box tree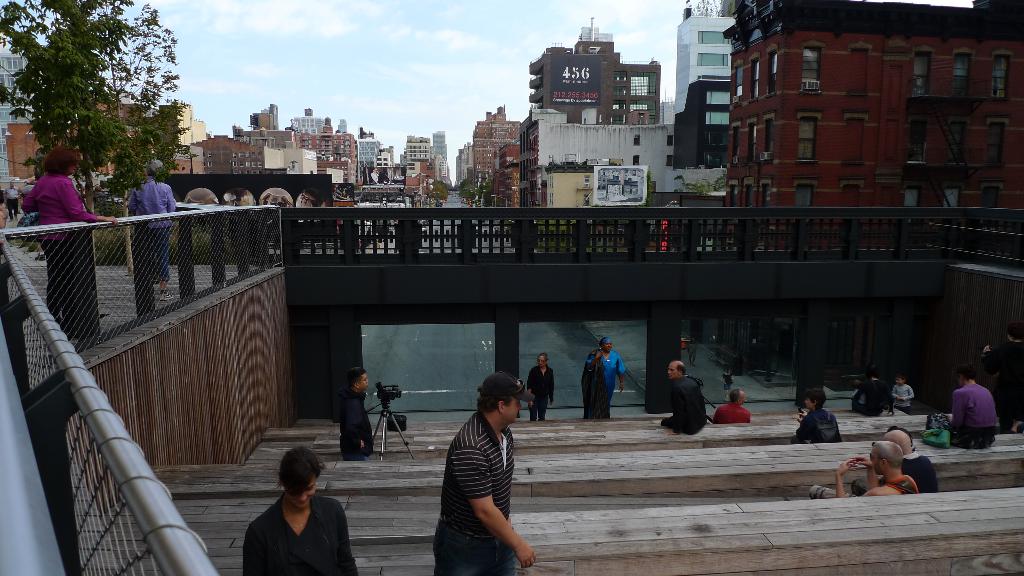
{"left": 0, "top": 0, "right": 201, "bottom": 268}
